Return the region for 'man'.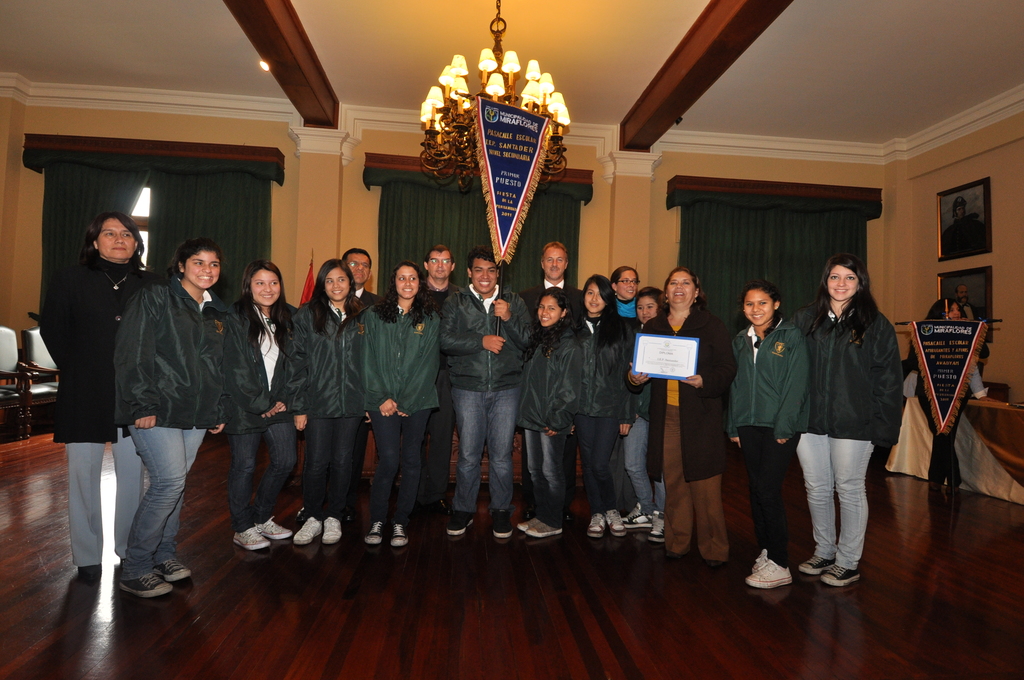
rect(429, 229, 545, 537).
